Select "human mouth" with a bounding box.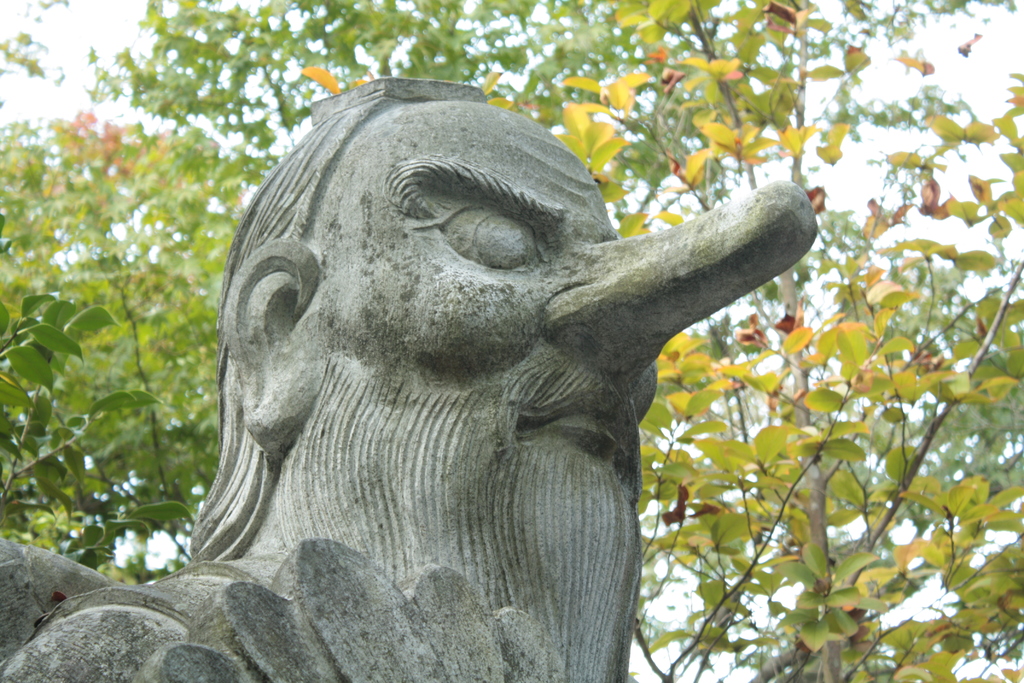
[516,389,626,451].
